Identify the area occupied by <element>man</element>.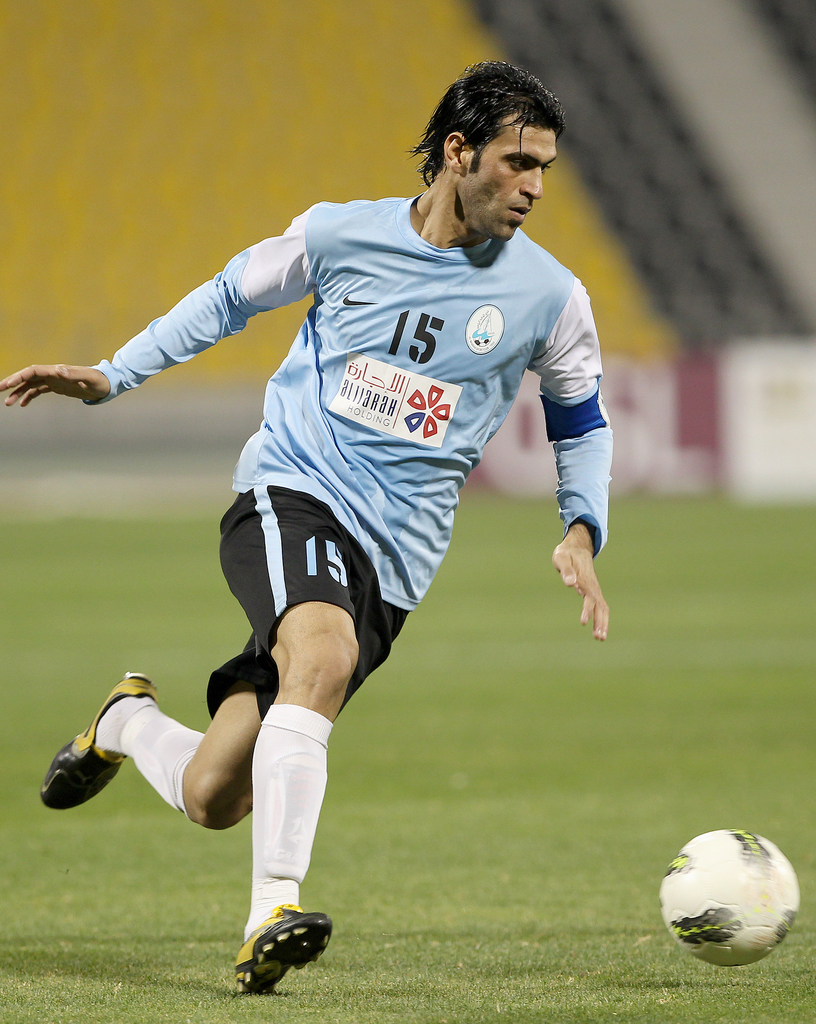
Area: <box>49,70,630,977</box>.
